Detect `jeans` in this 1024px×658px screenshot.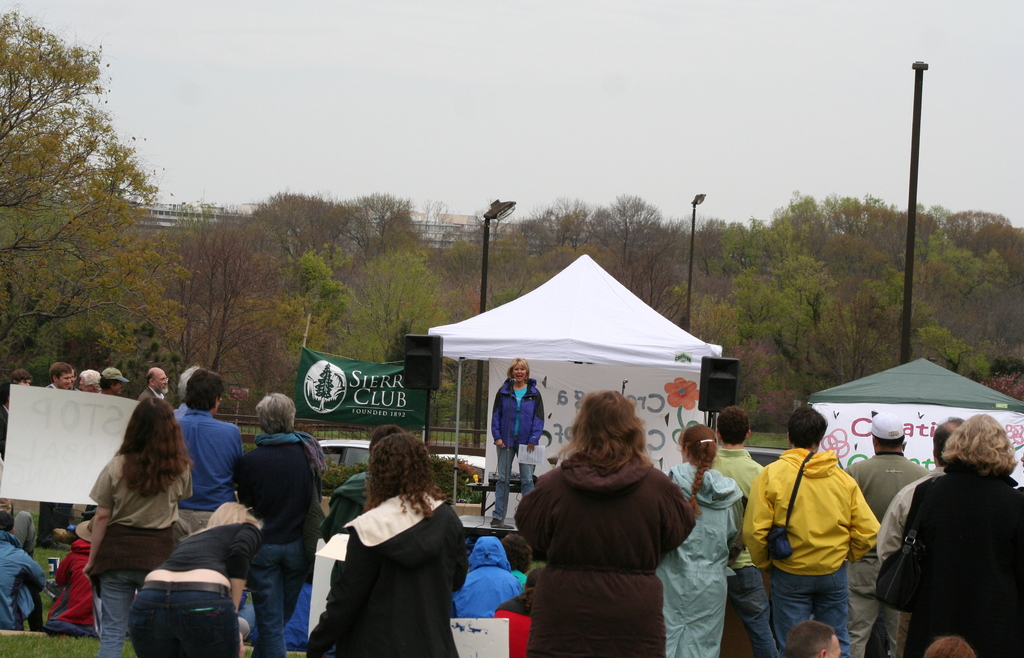
Detection: [left=129, top=586, right=230, bottom=657].
